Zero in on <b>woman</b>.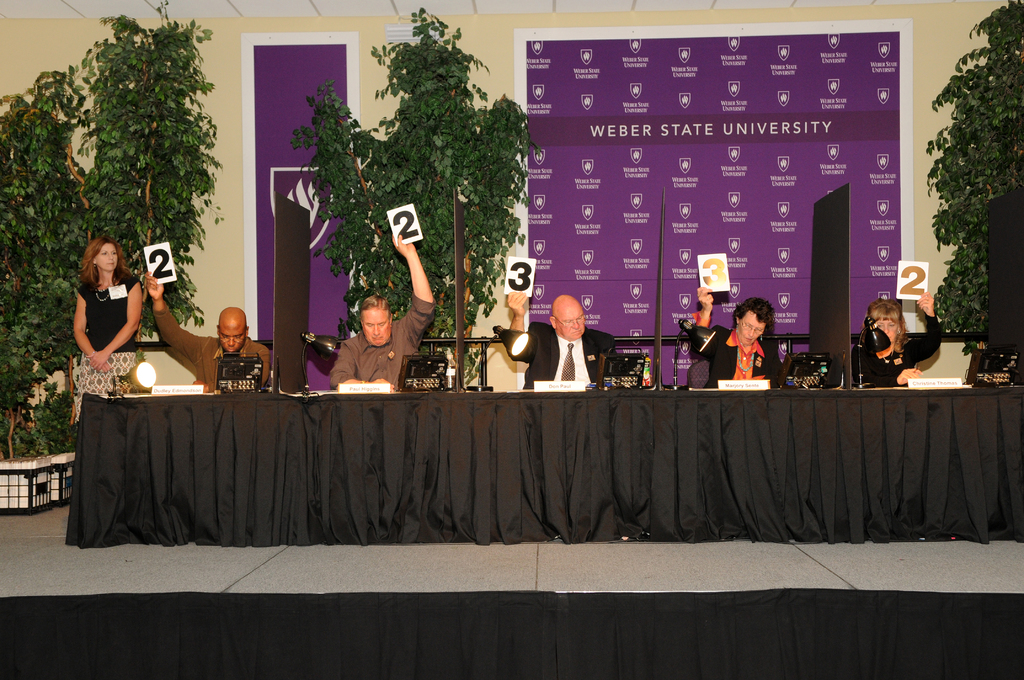
Zeroed in: 60, 221, 148, 401.
